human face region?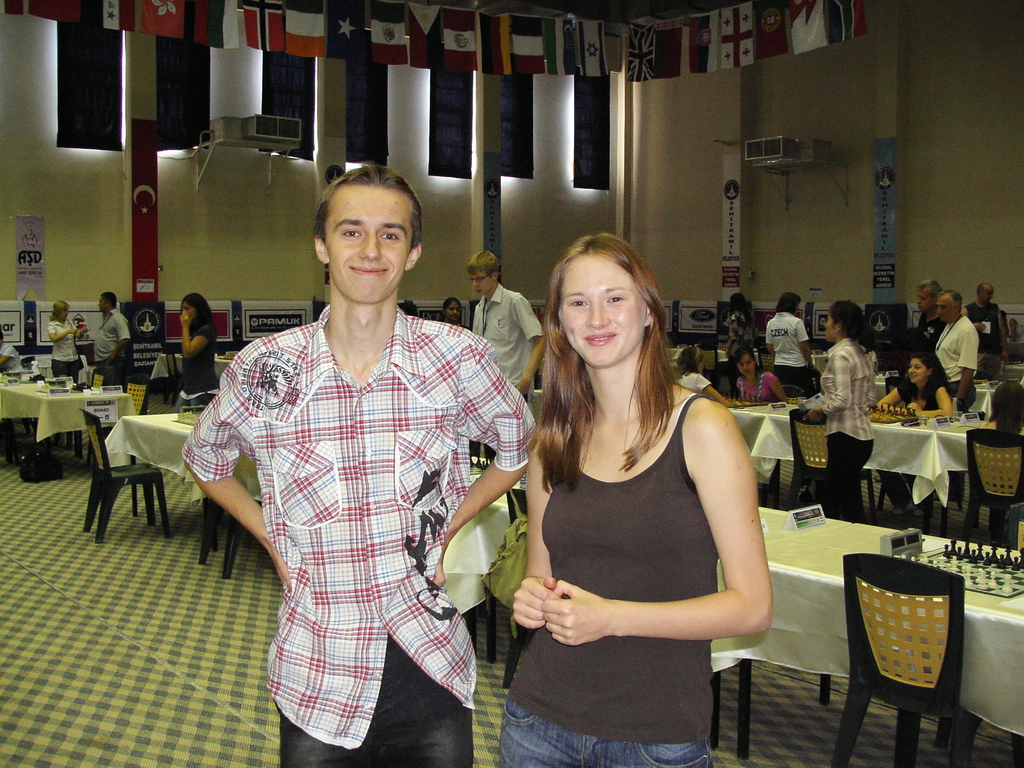
(180,301,196,325)
